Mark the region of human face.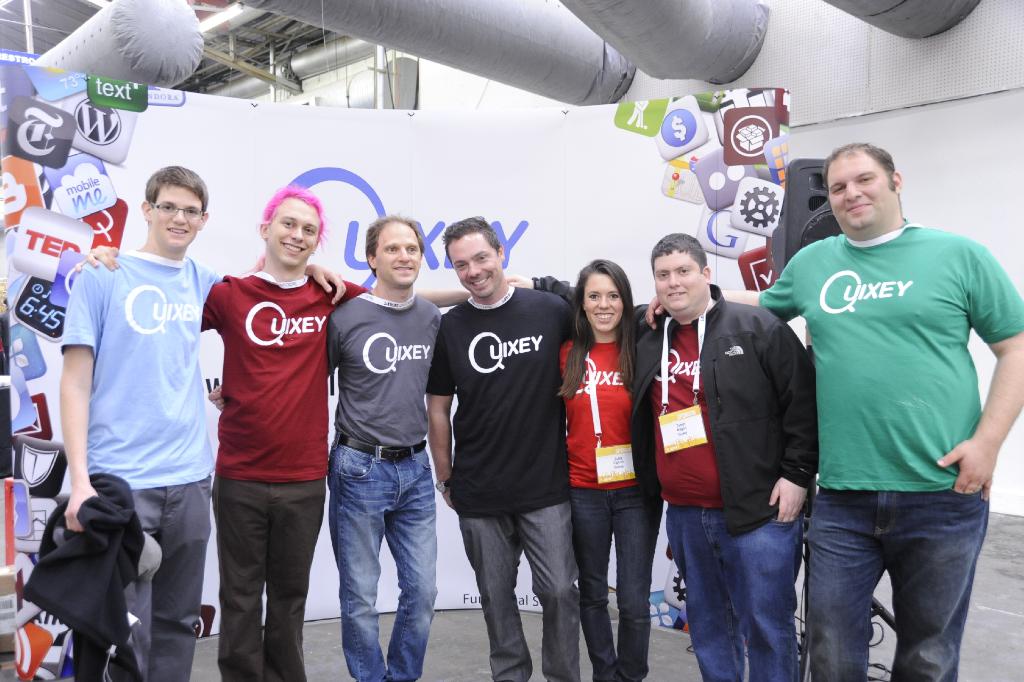
Region: (268, 200, 316, 268).
